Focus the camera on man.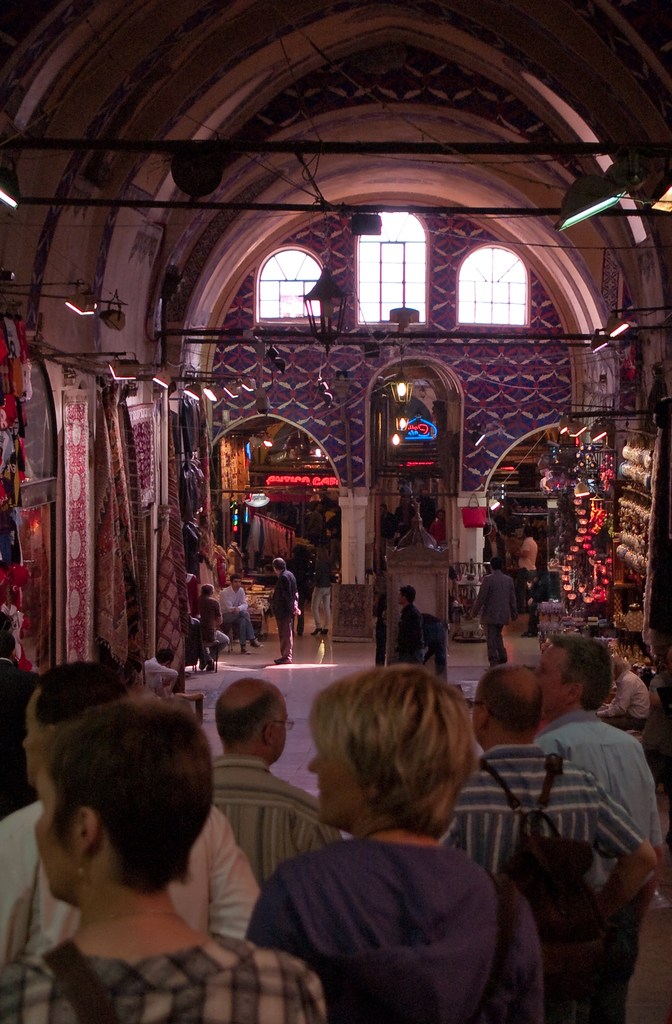
Focus region: [x1=207, y1=676, x2=344, y2=889].
